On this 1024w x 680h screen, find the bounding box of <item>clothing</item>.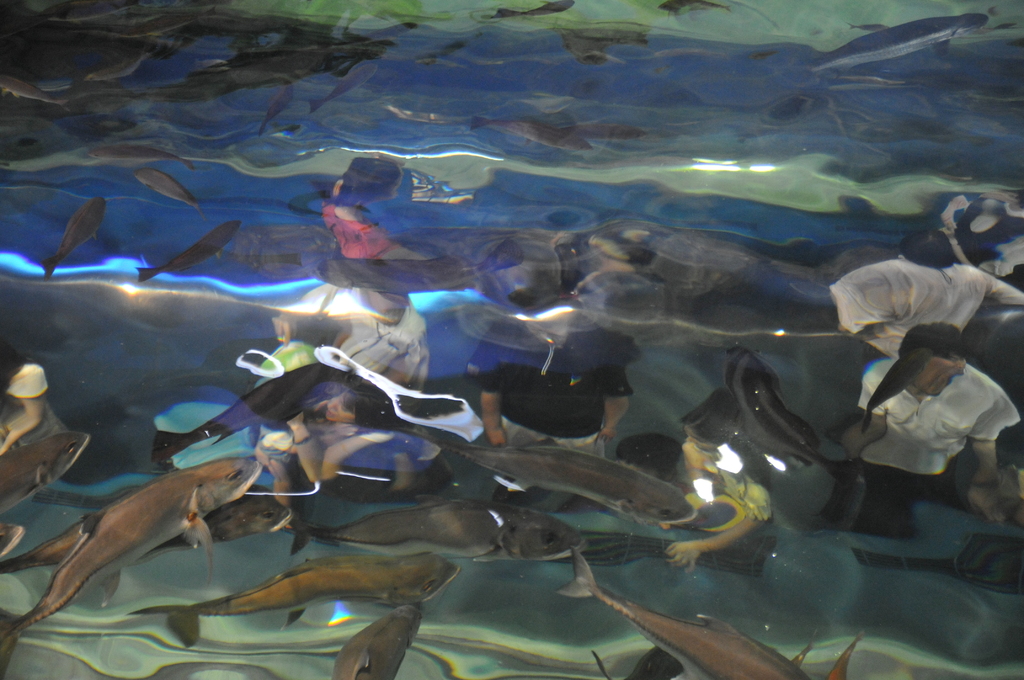
Bounding box: (x1=285, y1=400, x2=412, y2=471).
